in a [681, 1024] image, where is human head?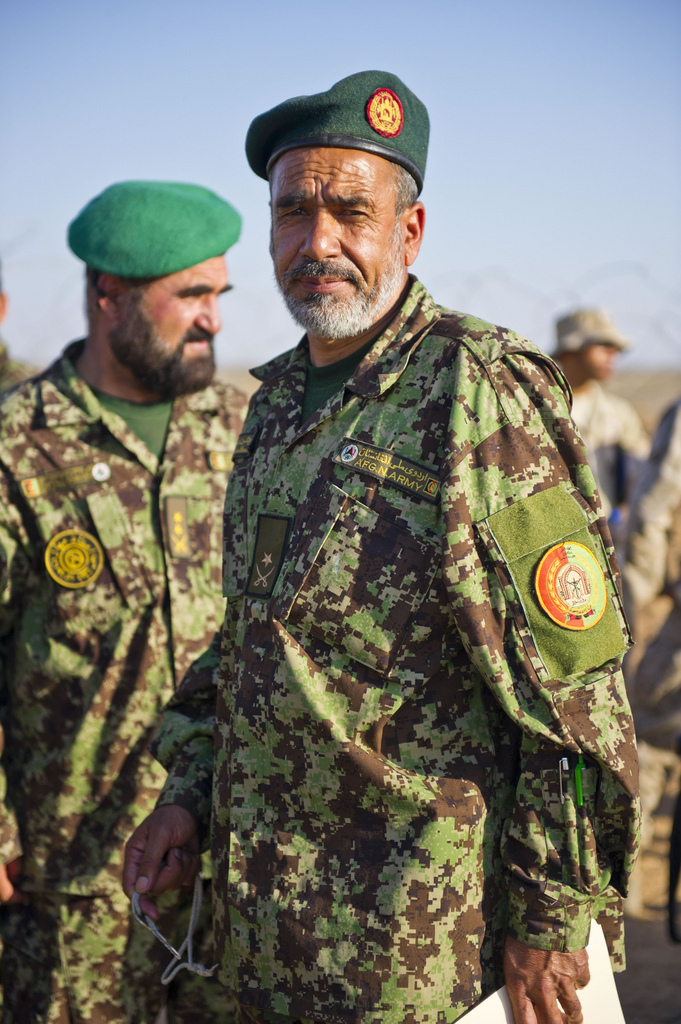
Rect(67, 169, 262, 381).
